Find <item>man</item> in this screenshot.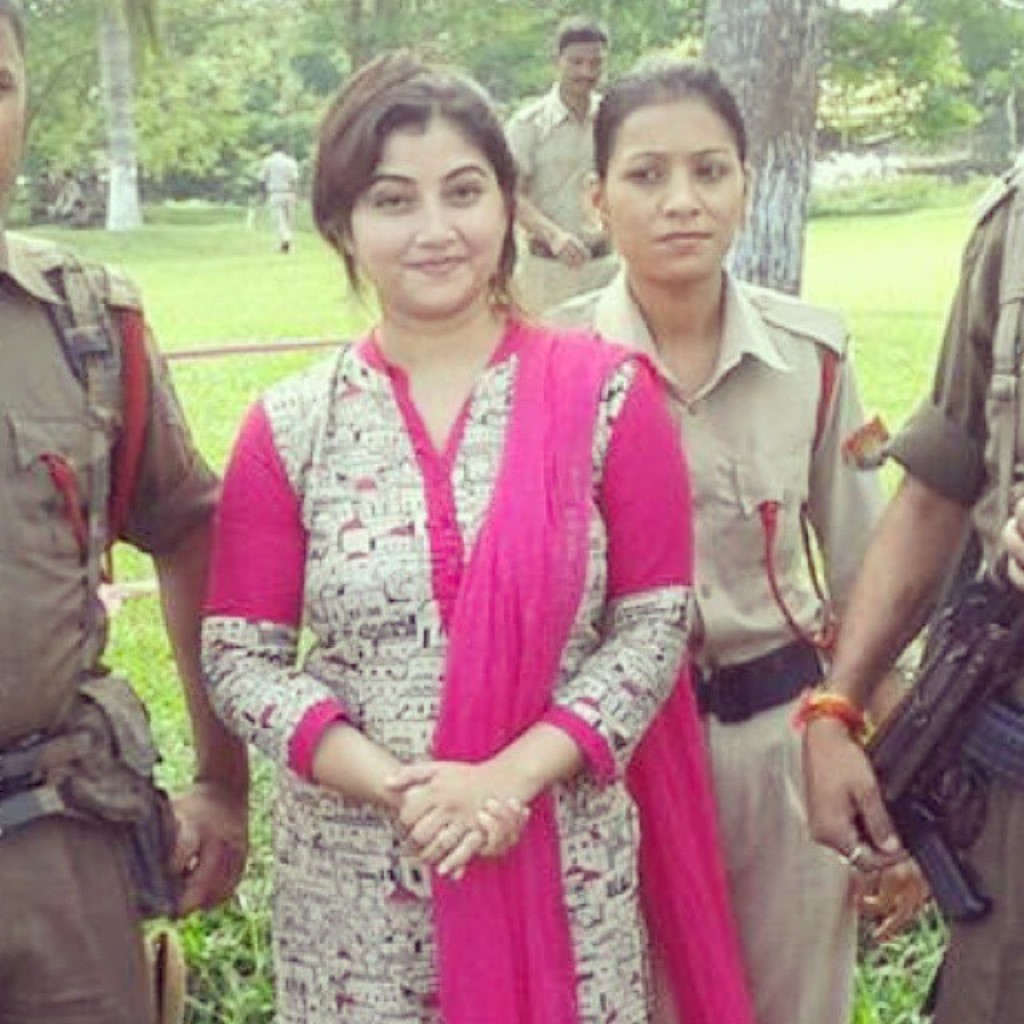
The bounding box for <item>man</item> is detection(256, 146, 309, 251).
